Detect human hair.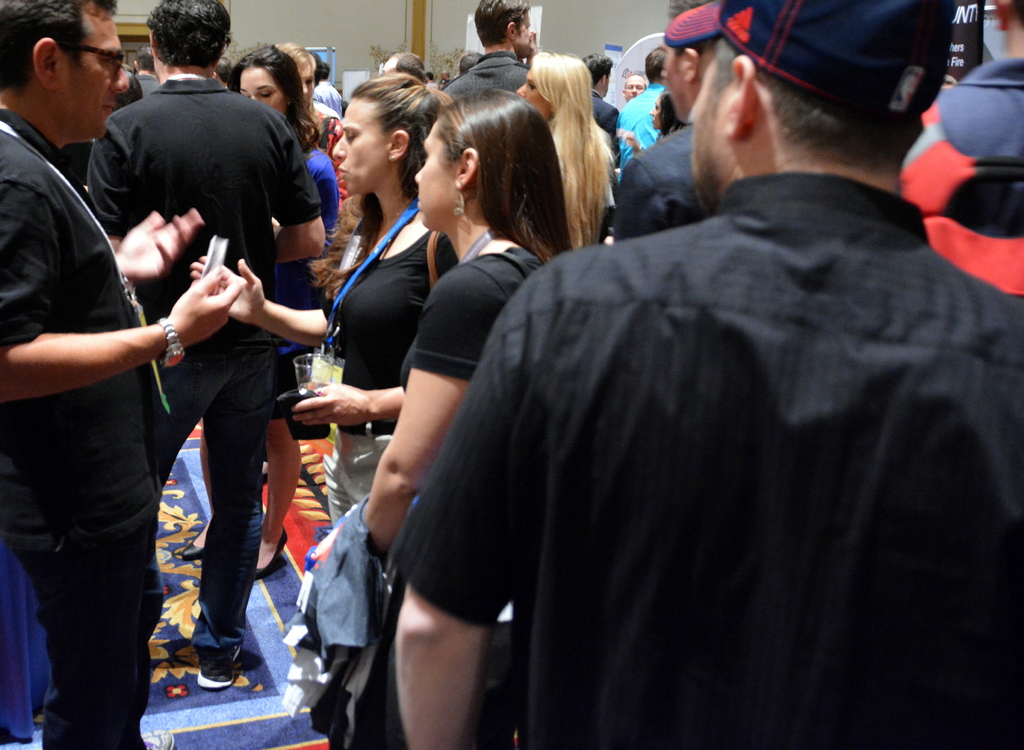
Detected at bbox=(661, 93, 690, 138).
